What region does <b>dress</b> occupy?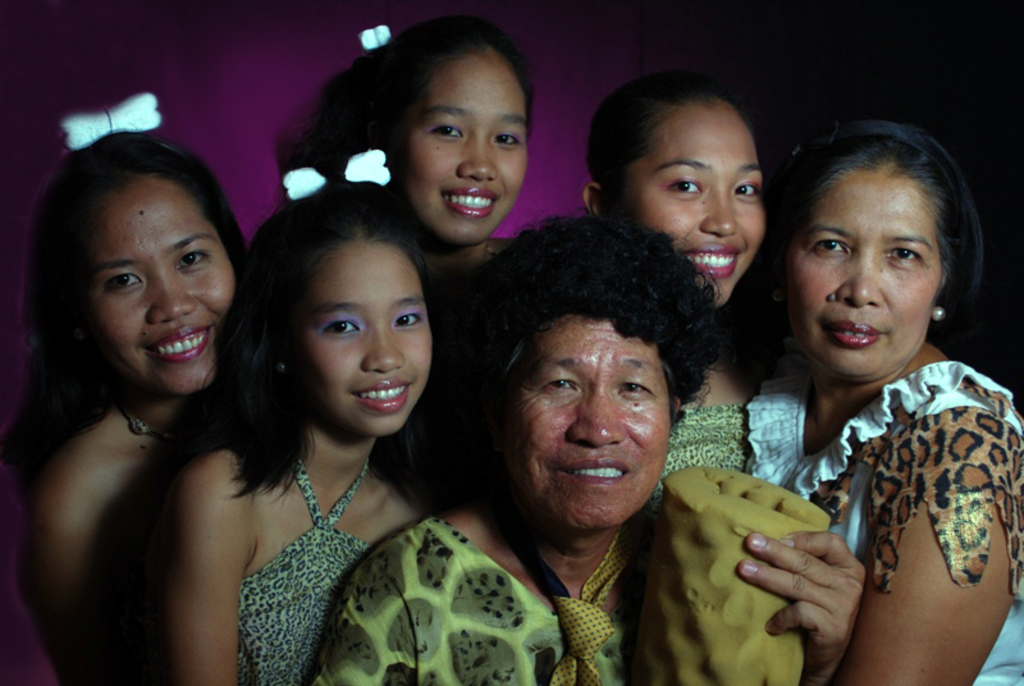
x1=746, y1=347, x2=1023, y2=685.
